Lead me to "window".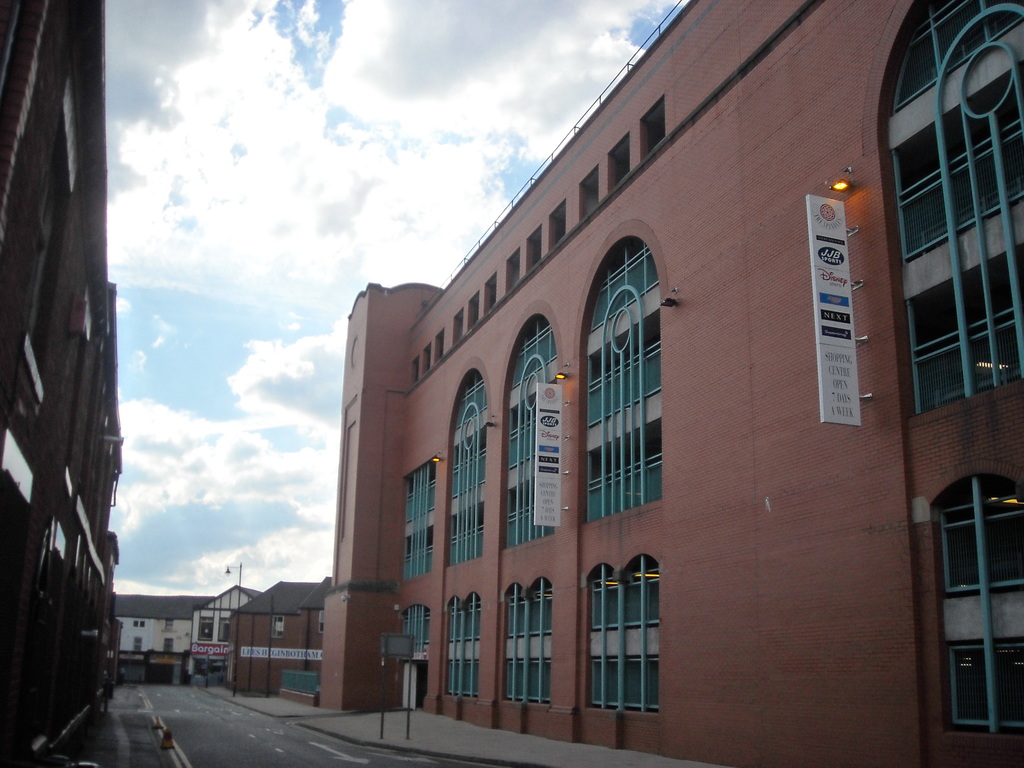
Lead to locate(499, 316, 558, 553).
